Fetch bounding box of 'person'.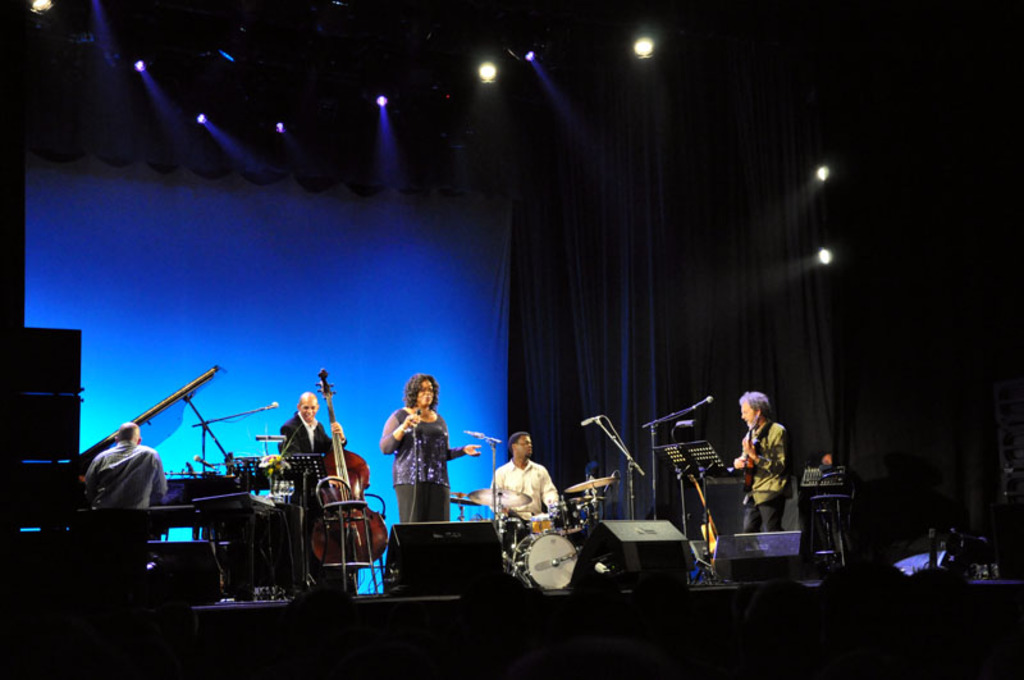
Bbox: (493,426,577,528).
